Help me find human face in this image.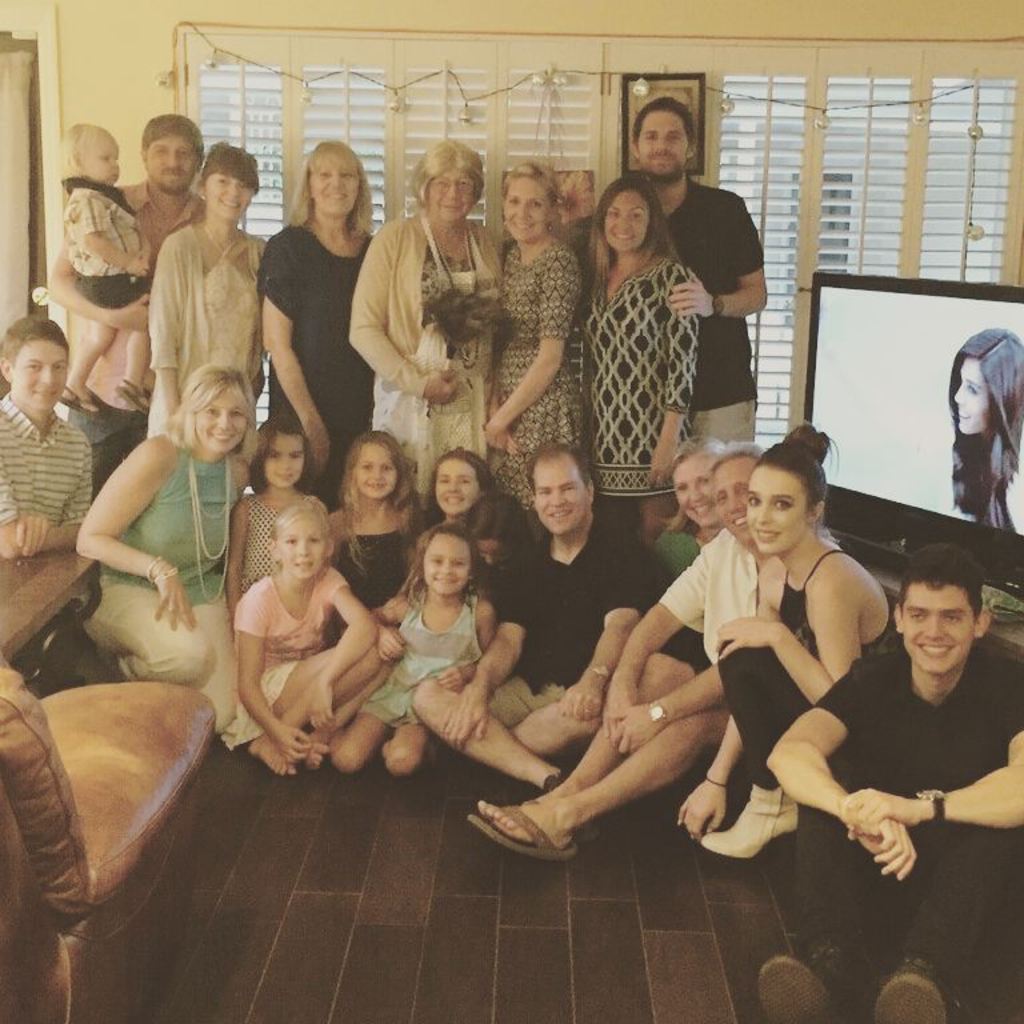
Found it: left=431, top=461, right=484, bottom=523.
